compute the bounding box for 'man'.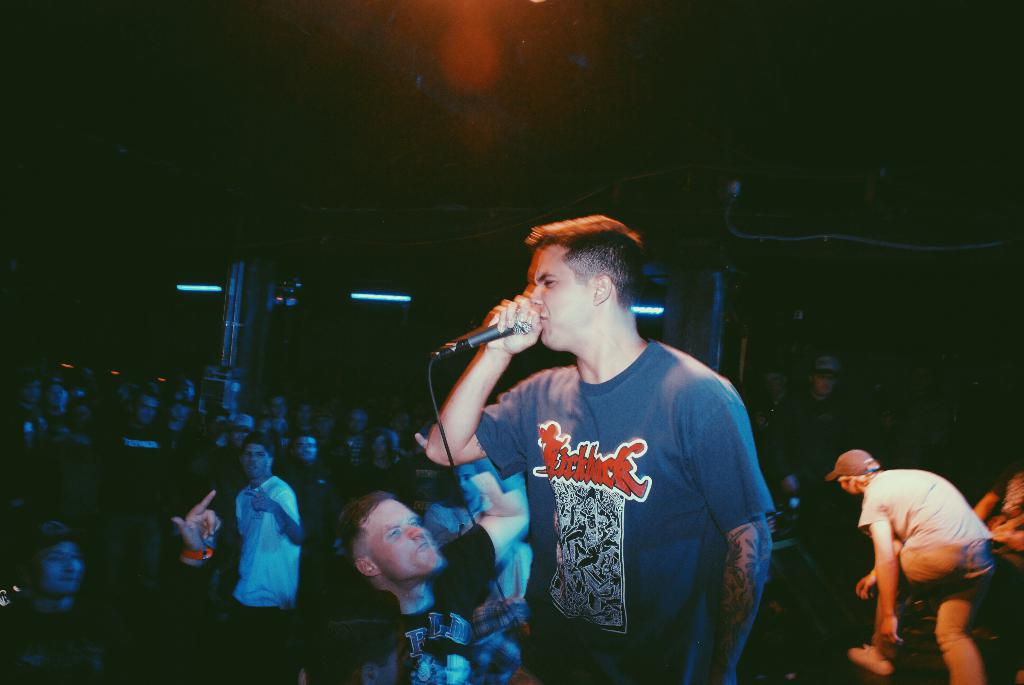
bbox(342, 462, 536, 684).
